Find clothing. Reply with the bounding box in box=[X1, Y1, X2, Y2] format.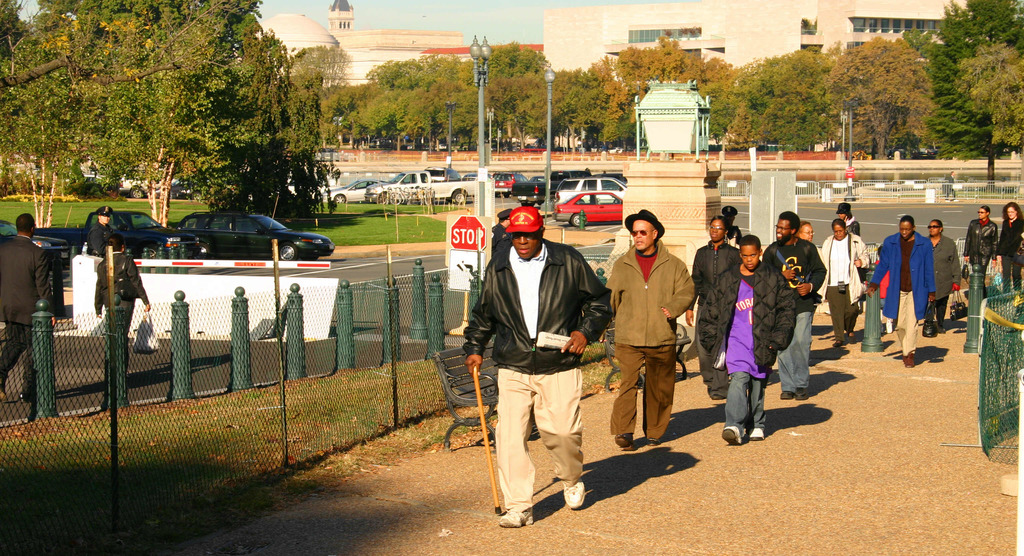
box=[818, 236, 862, 341].
